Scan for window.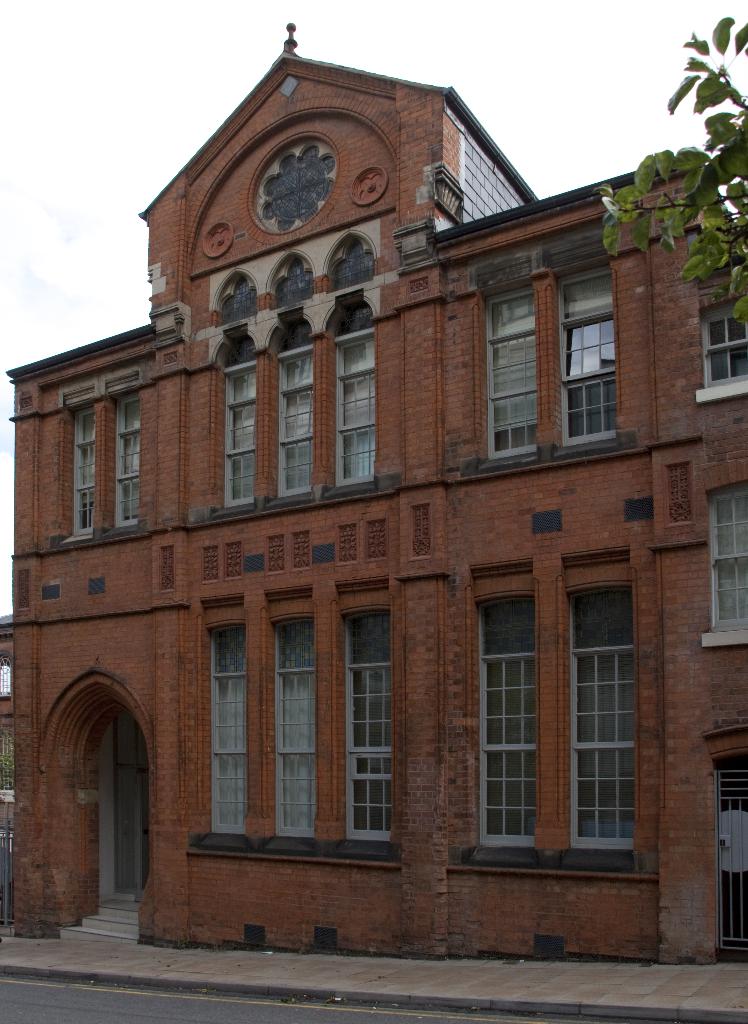
Scan result: 698, 292, 747, 410.
